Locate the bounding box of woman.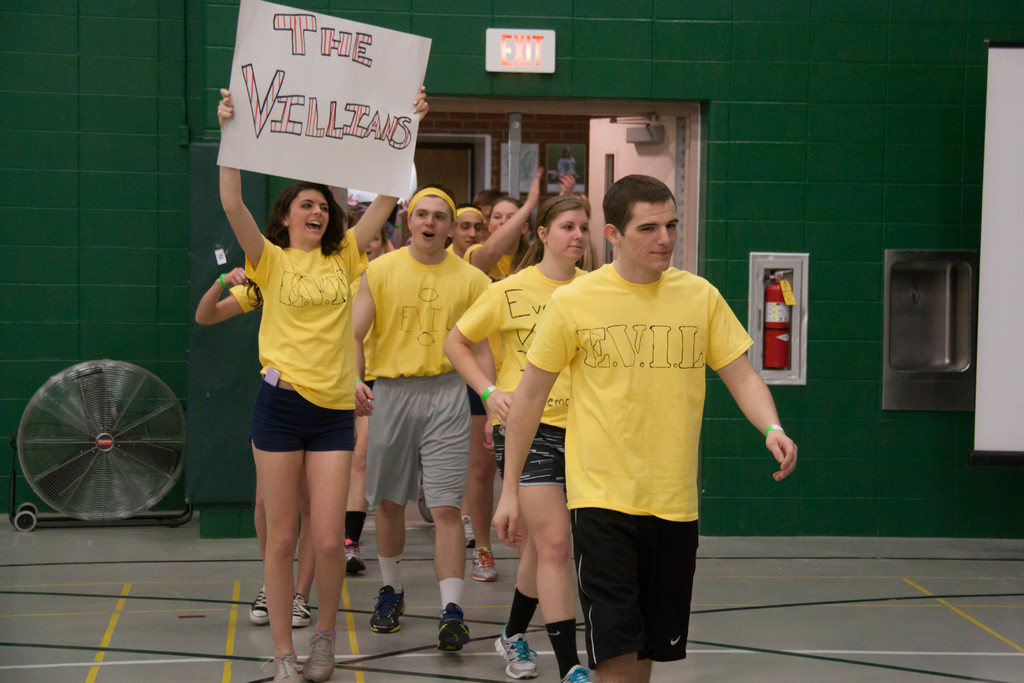
Bounding box: [459,167,579,582].
